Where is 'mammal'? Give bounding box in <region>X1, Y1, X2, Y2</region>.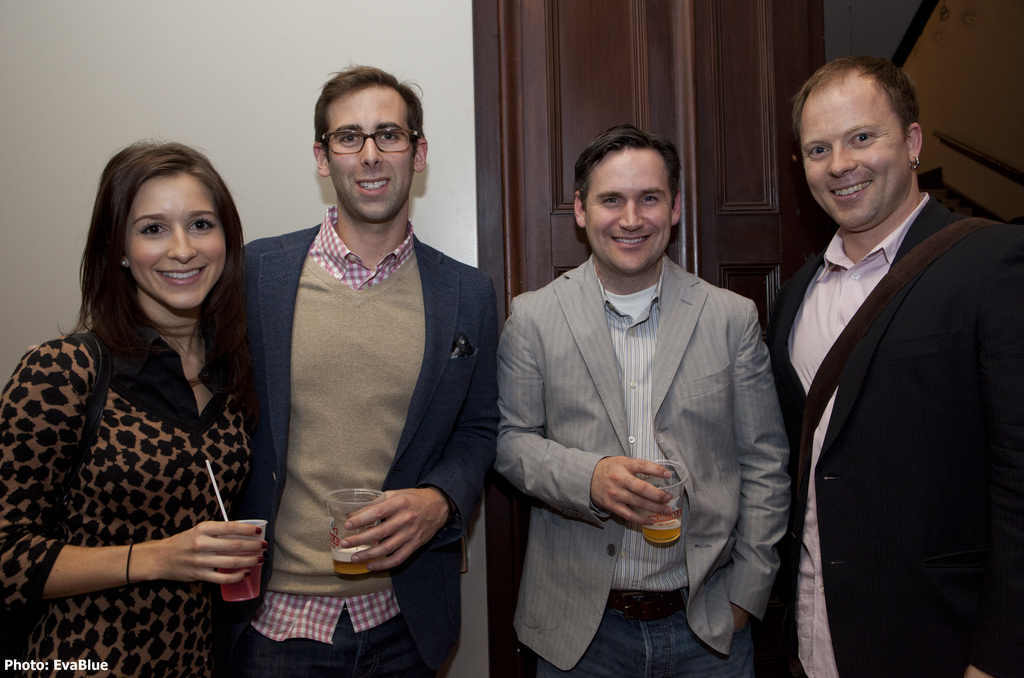
<region>759, 51, 1023, 674</region>.
